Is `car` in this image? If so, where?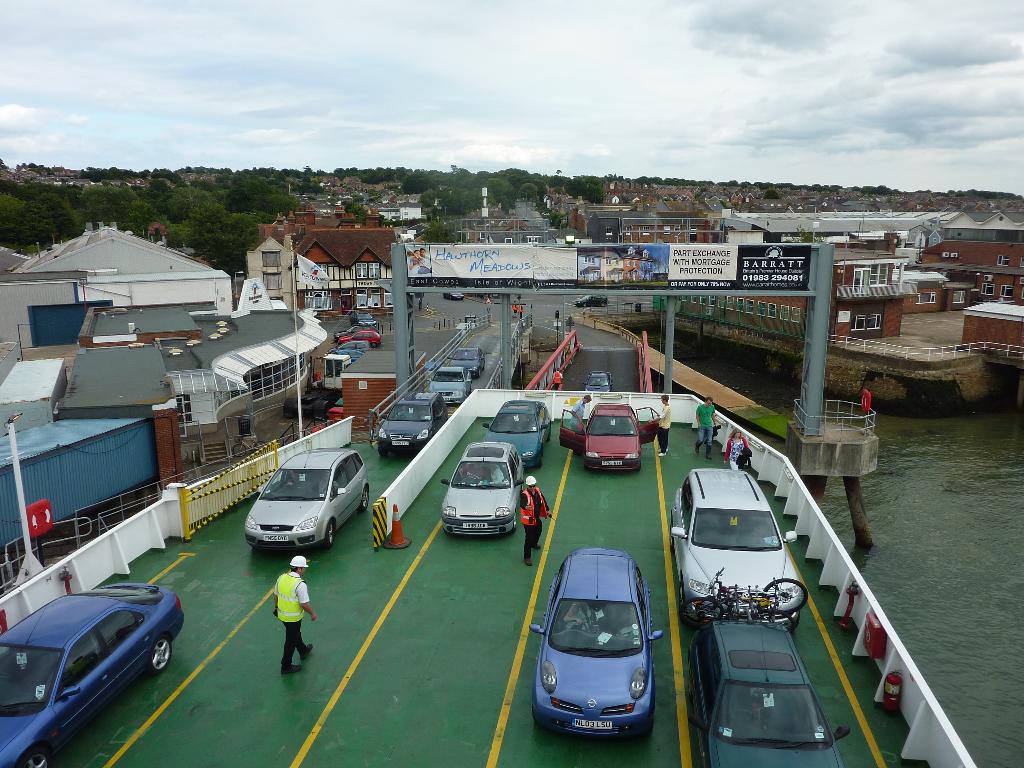
Yes, at x1=573, y1=291, x2=611, y2=307.
